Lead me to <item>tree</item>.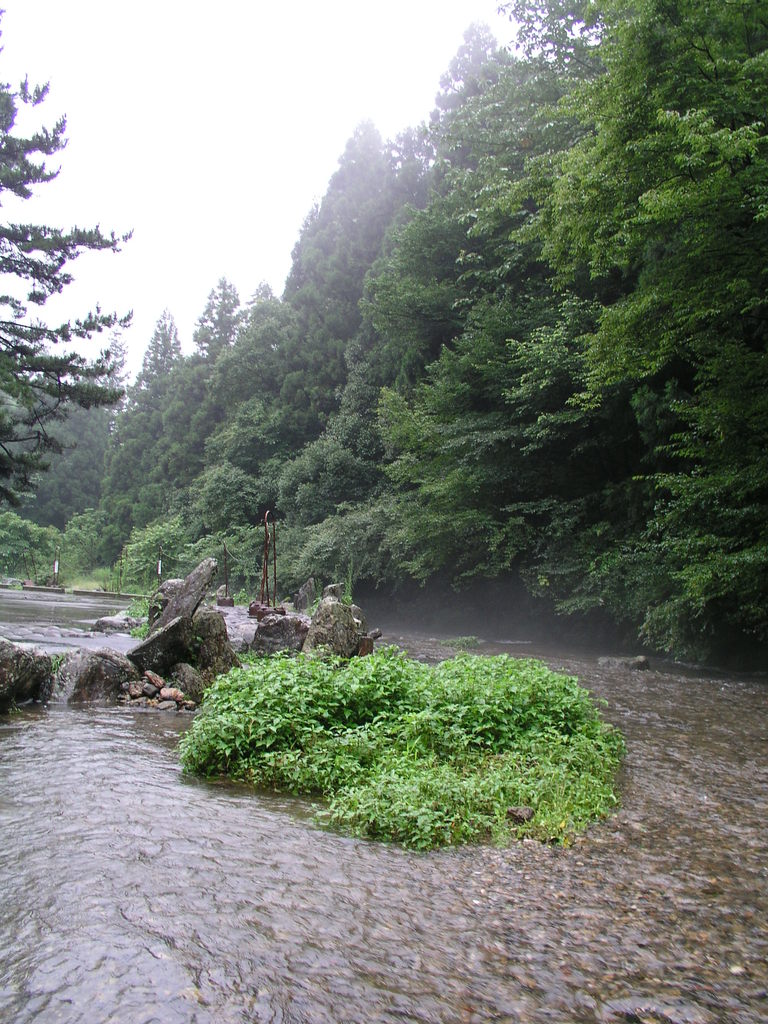
Lead to select_region(127, 316, 182, 447).
